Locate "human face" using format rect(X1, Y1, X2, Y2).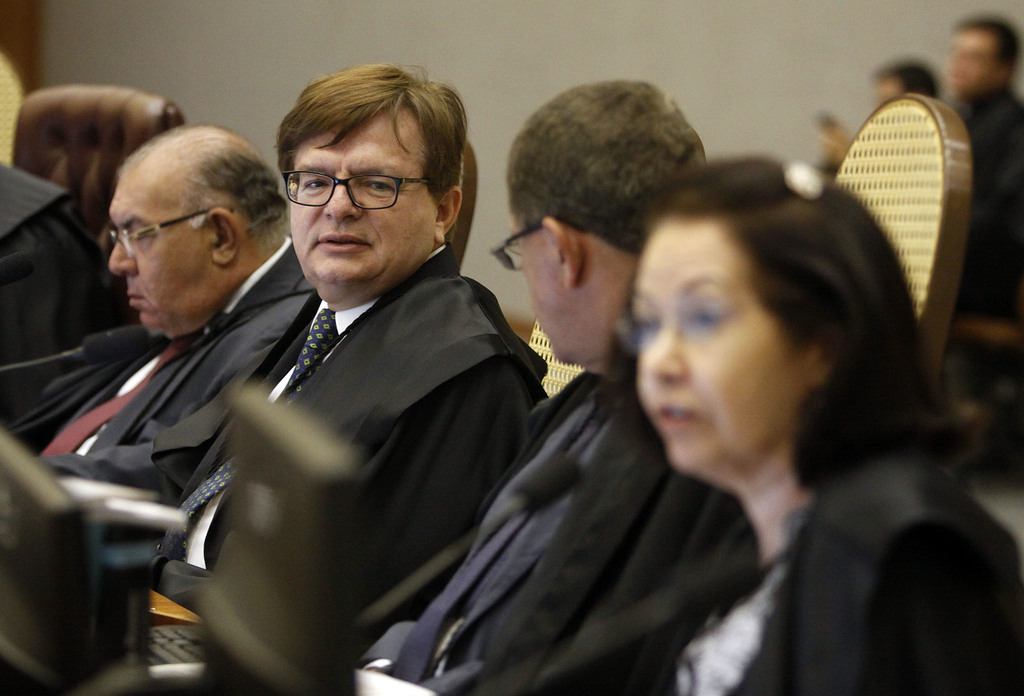
rect(294, 129, 429, 279).
